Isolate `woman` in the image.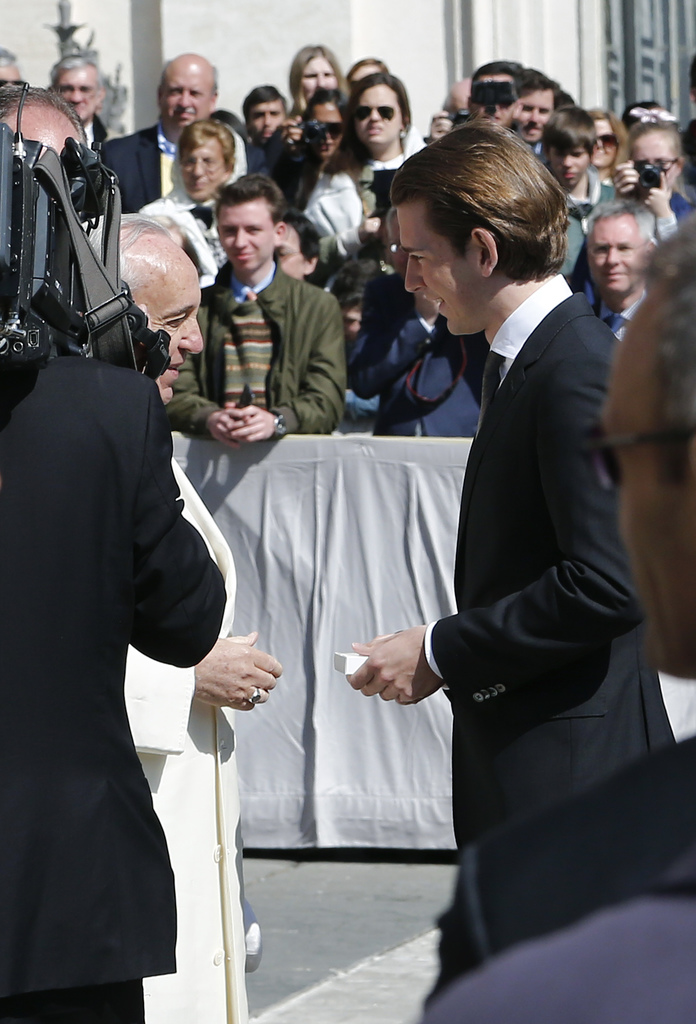
Isolated region: 584/103/632/204.
